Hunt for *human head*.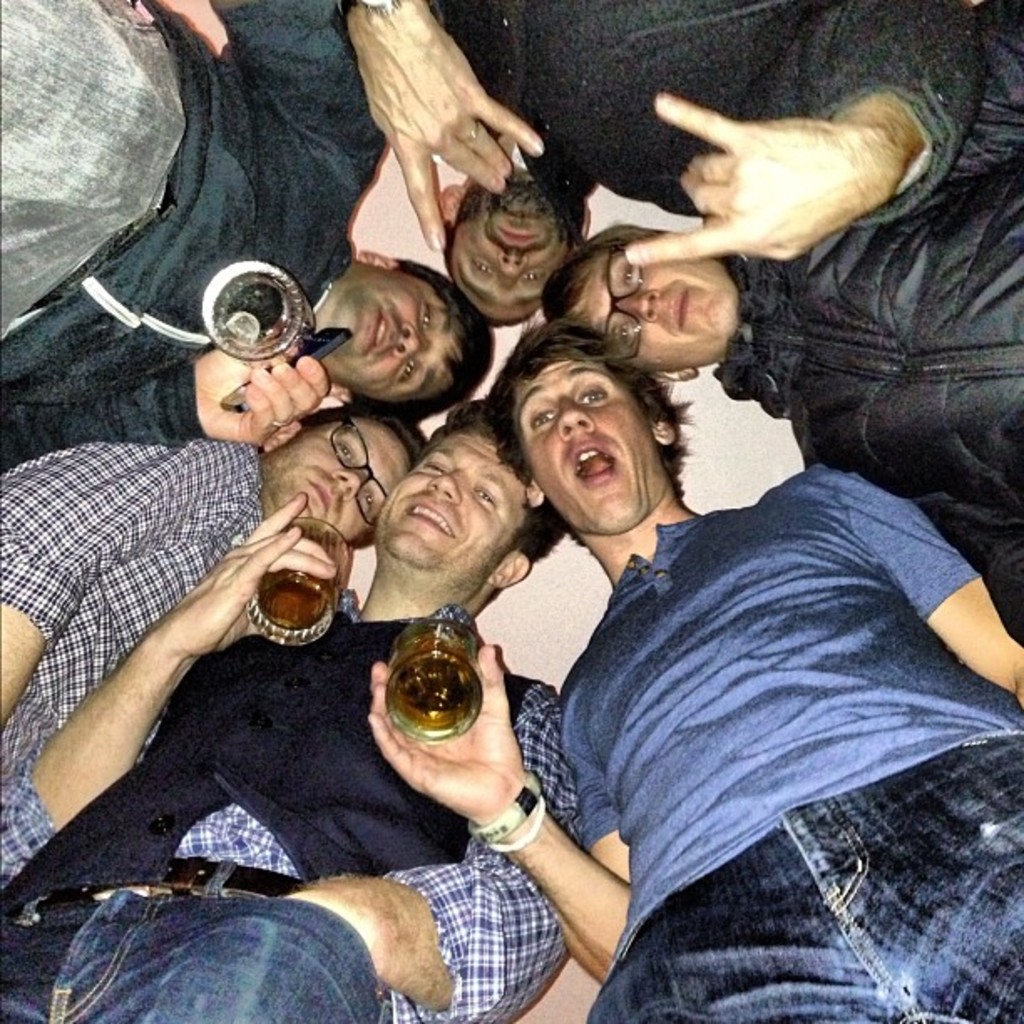
Hunted down at 435,176,582,331.
